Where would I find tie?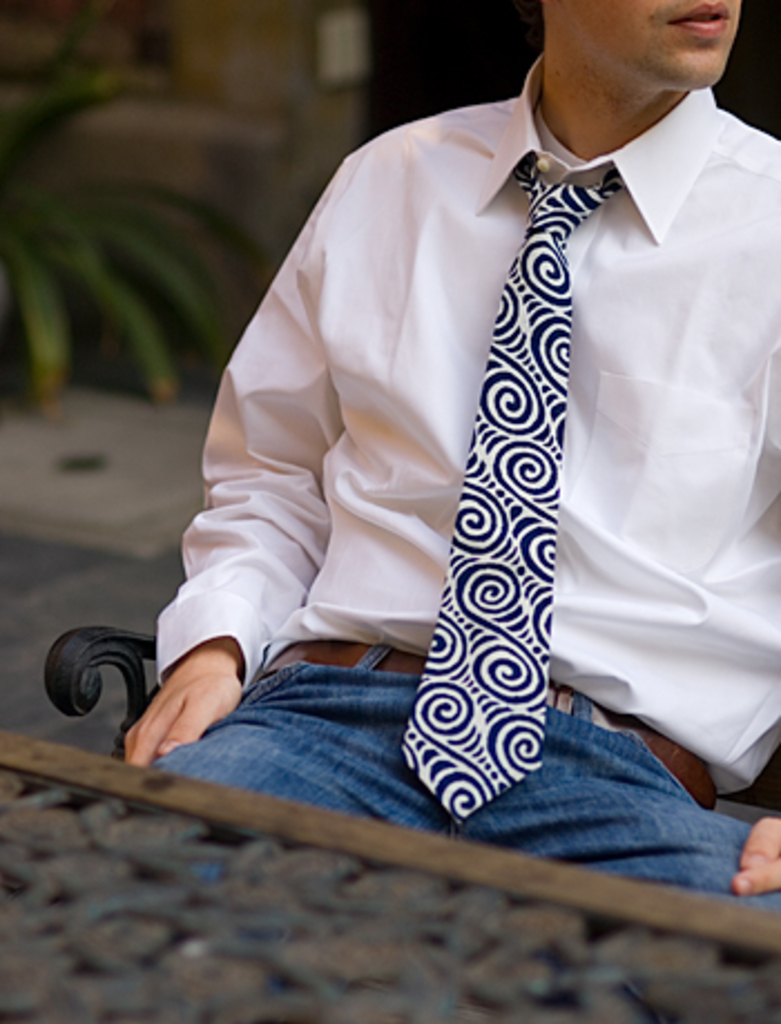
At box(397, 147, 618, 825).
